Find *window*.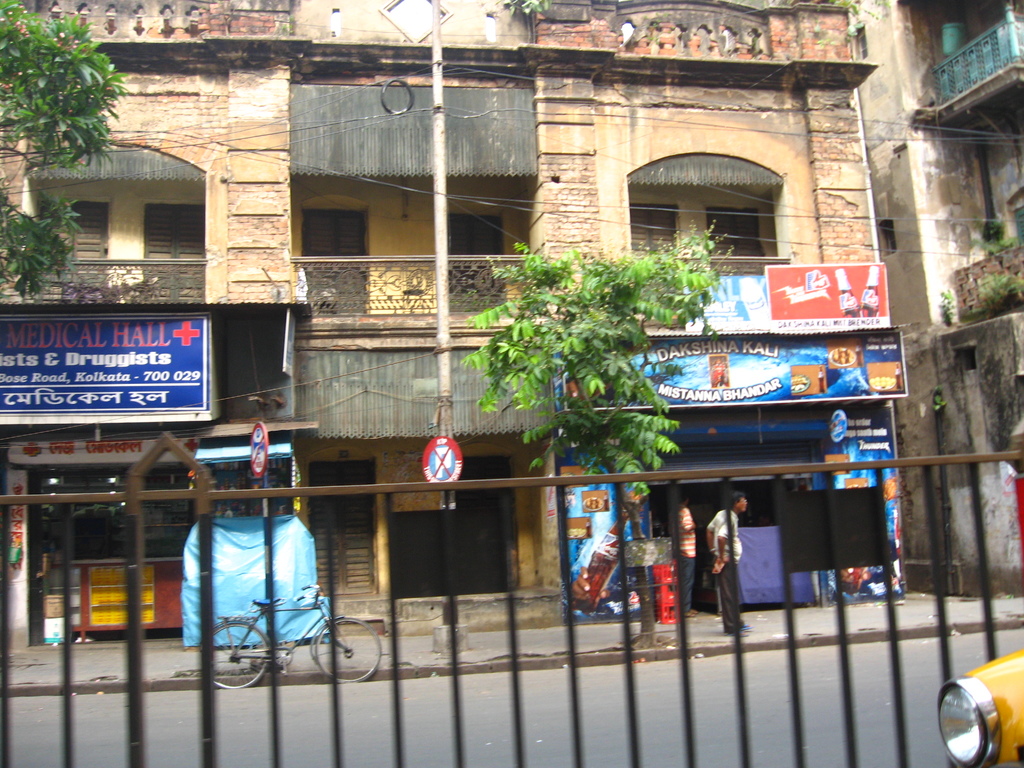
Rect(879, 228, 895, 253).
